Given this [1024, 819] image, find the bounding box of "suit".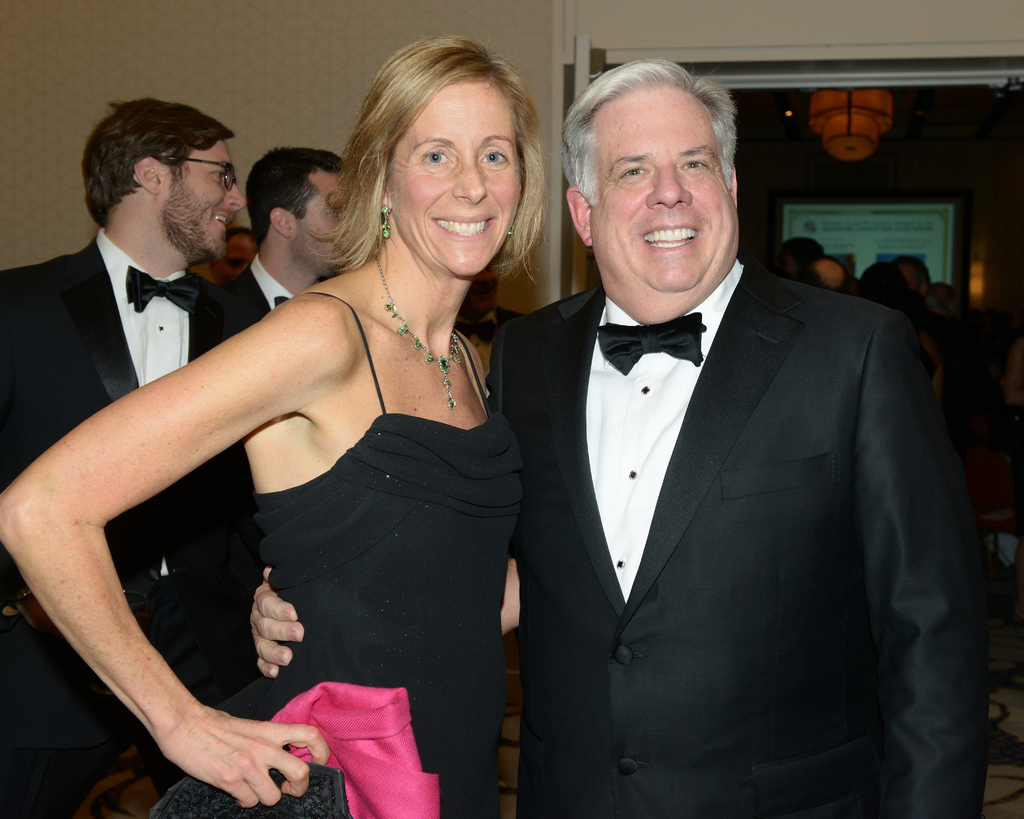
pyautogui.locateOnScreen(227, 254, 303, 319).
